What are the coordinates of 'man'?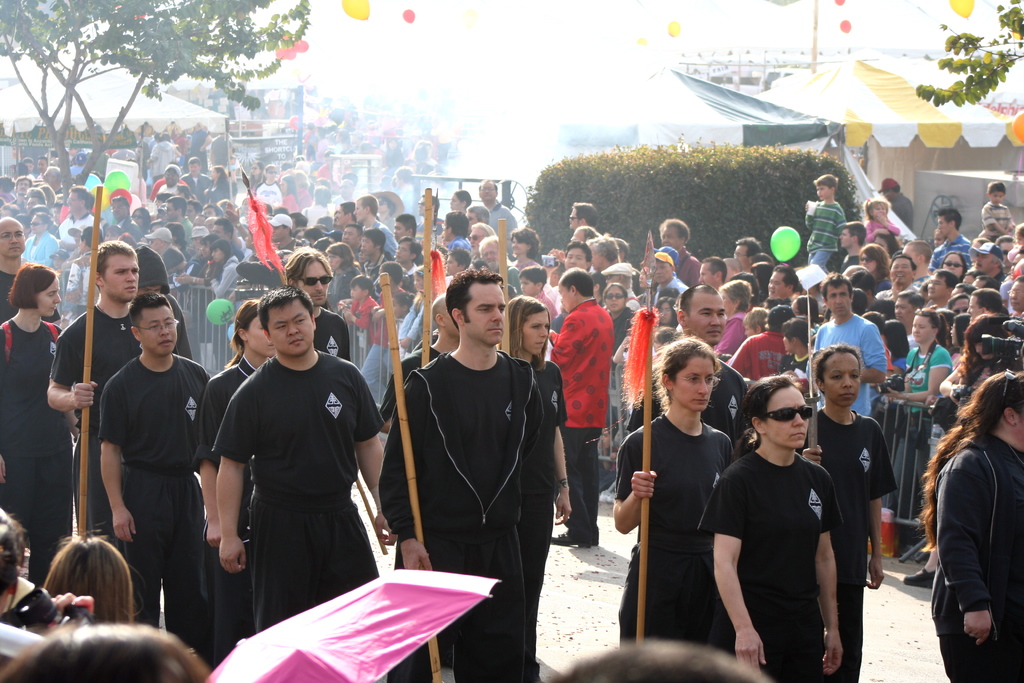
(x1=354, y1=197, x2=399, y2=256).
